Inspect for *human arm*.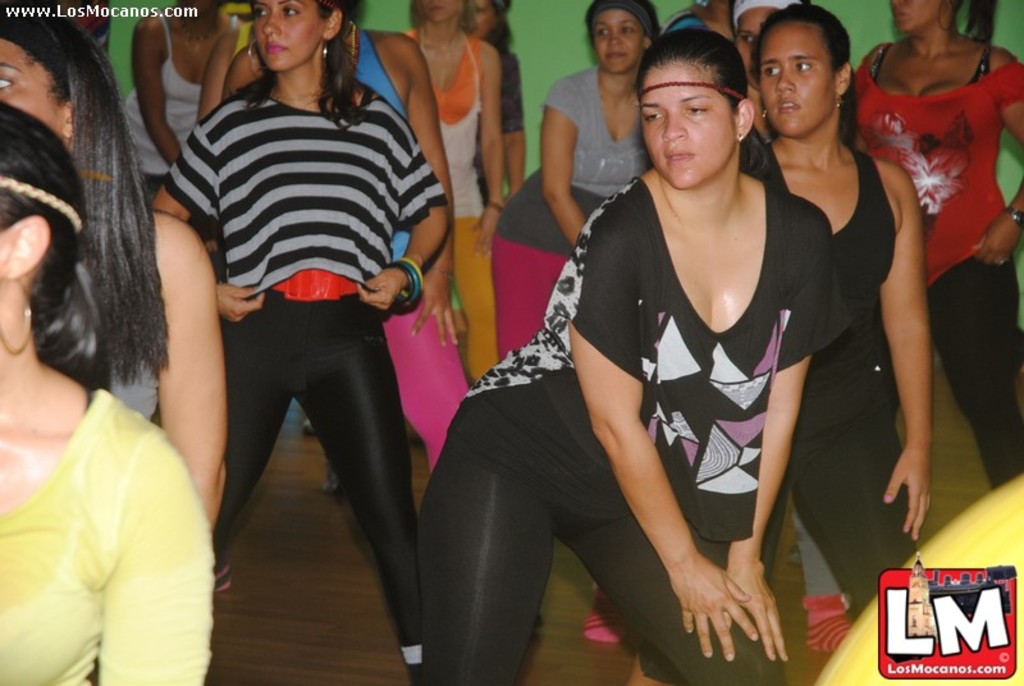
Inspection: [127, 188, 224, 531].
